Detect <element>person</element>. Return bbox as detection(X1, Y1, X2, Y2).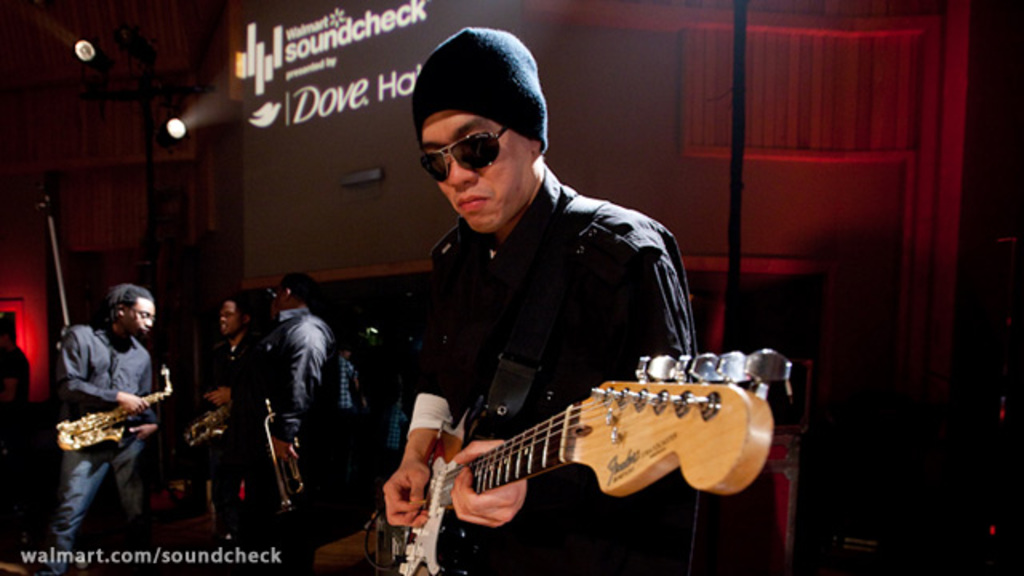
detection(378, 27, 704, 574).
